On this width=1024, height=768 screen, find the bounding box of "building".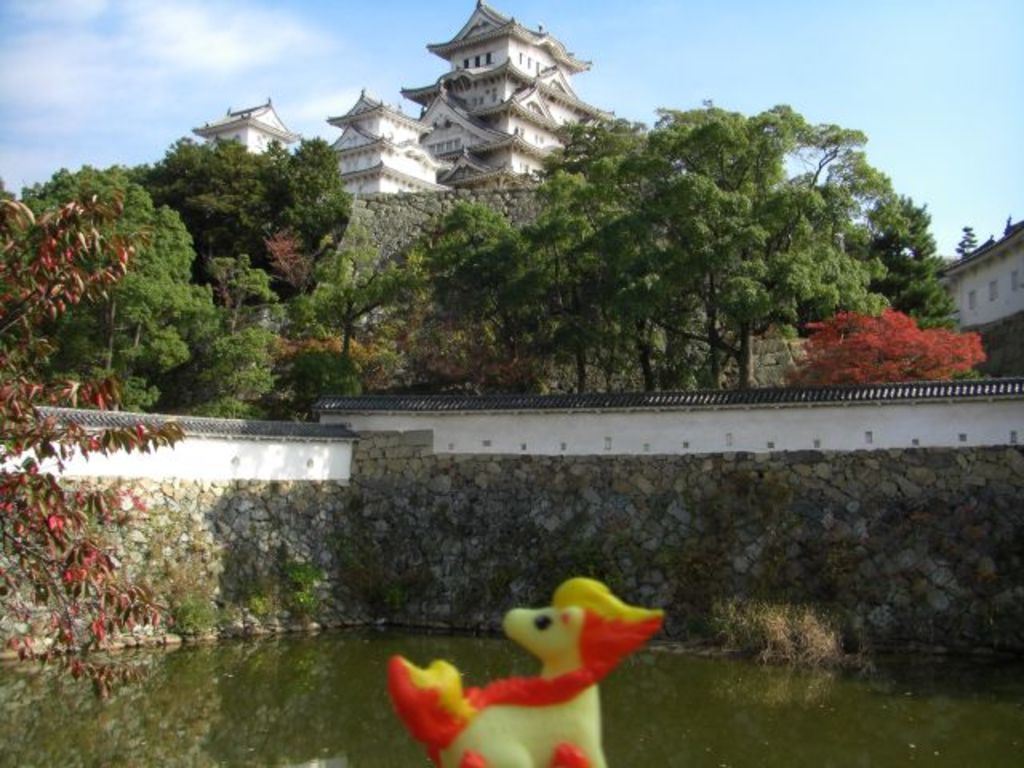
Bounding box: locate(194, 0, 619, 197).
